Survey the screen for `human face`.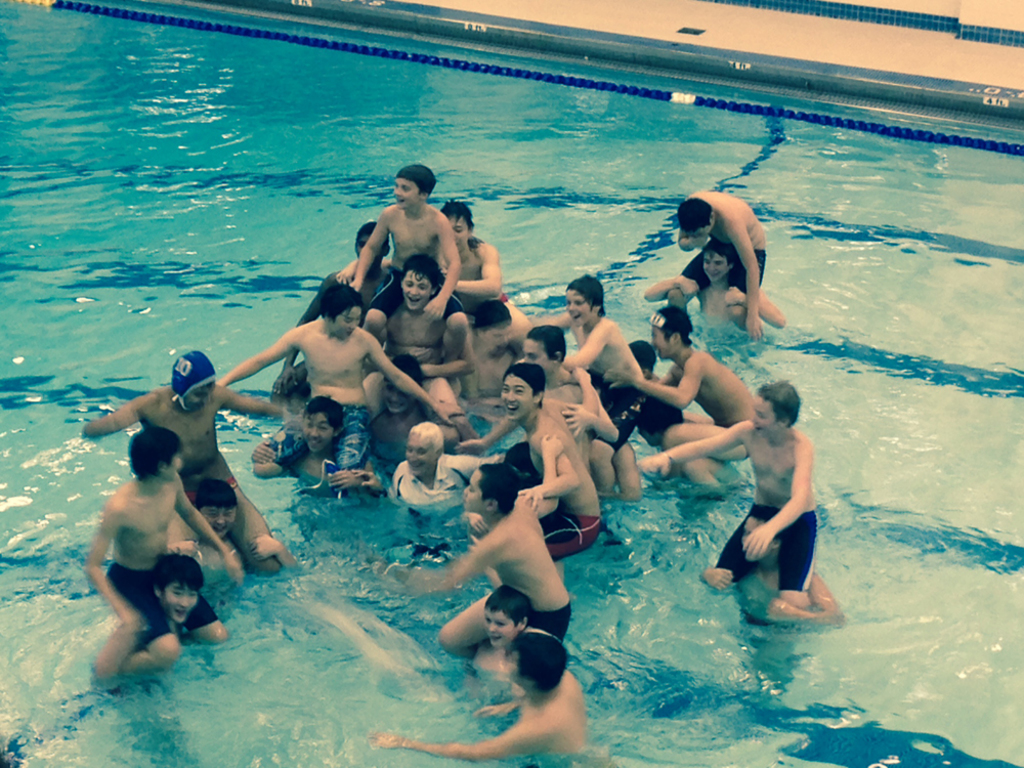
Survey found: (485, 610, 518, 645).
